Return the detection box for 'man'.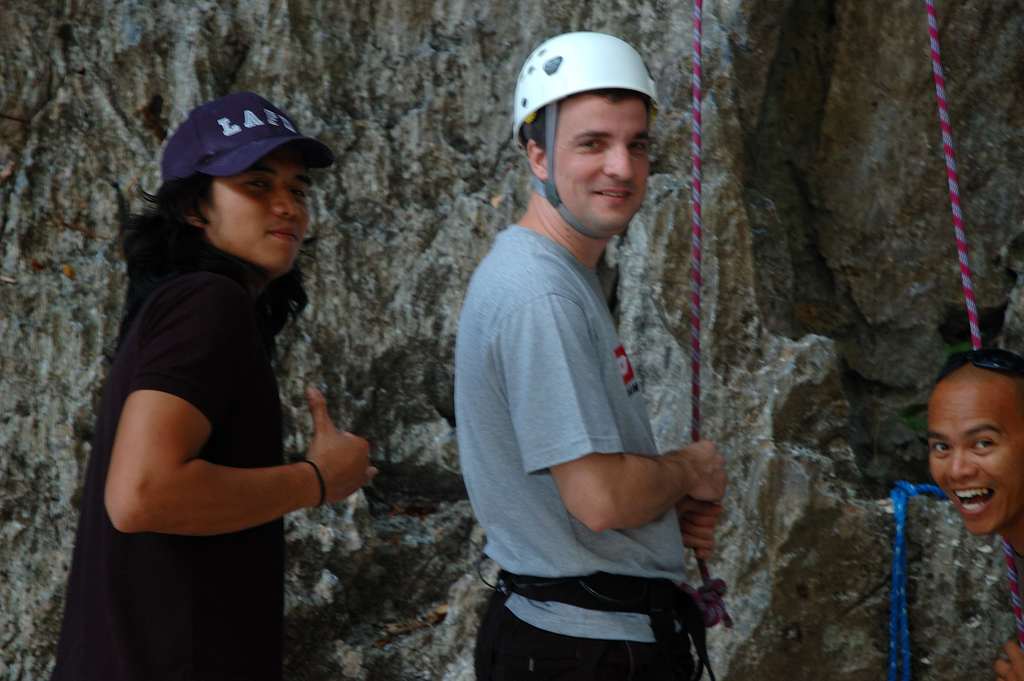
(924, 347, 1023, 680).
